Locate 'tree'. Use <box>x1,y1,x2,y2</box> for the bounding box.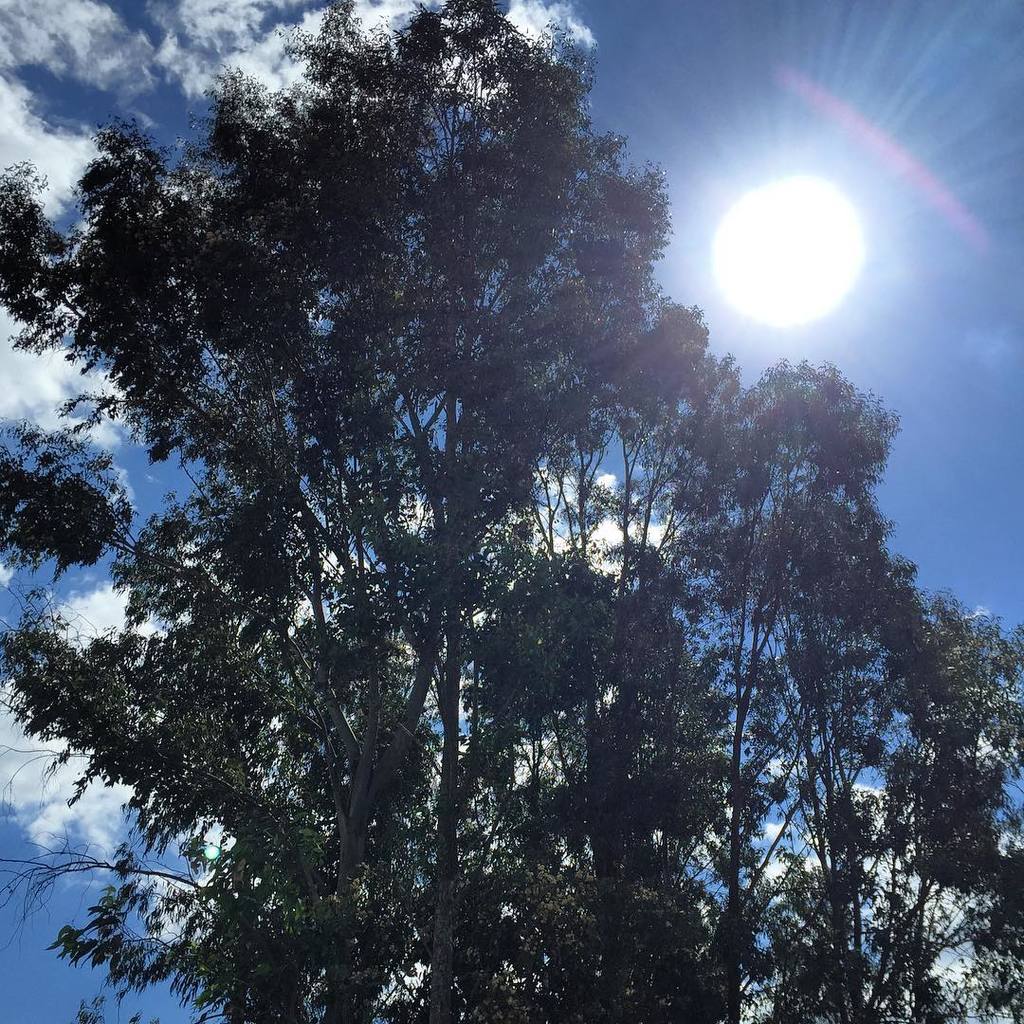
<box>5,2,1018,1016</box>.
